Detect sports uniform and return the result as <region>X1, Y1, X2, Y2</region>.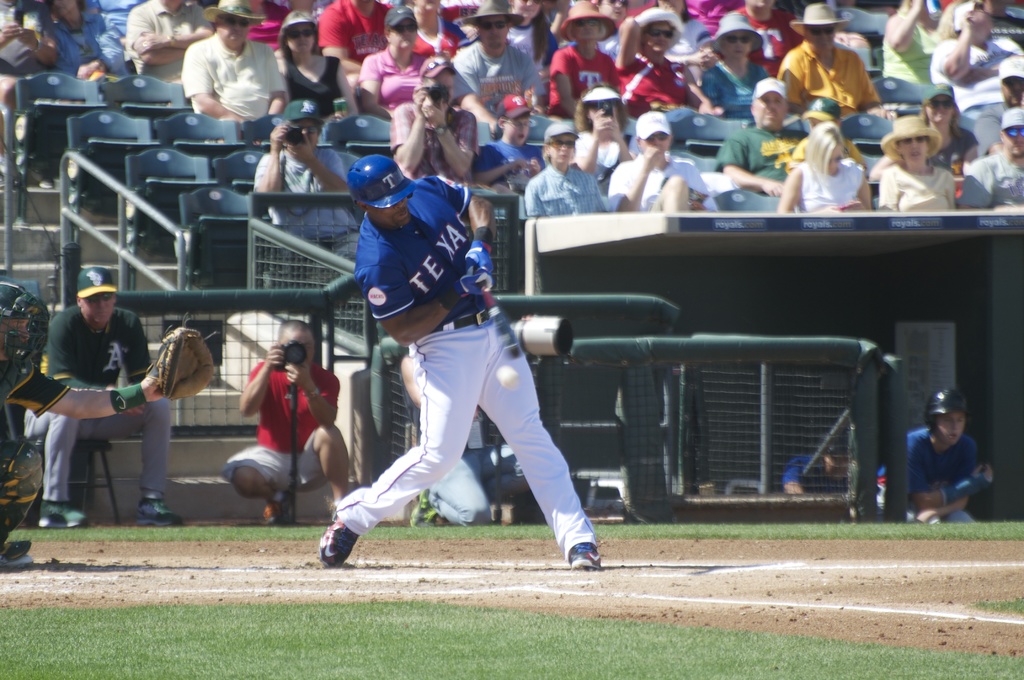
<region>881, 11, 950, 88</region>.
